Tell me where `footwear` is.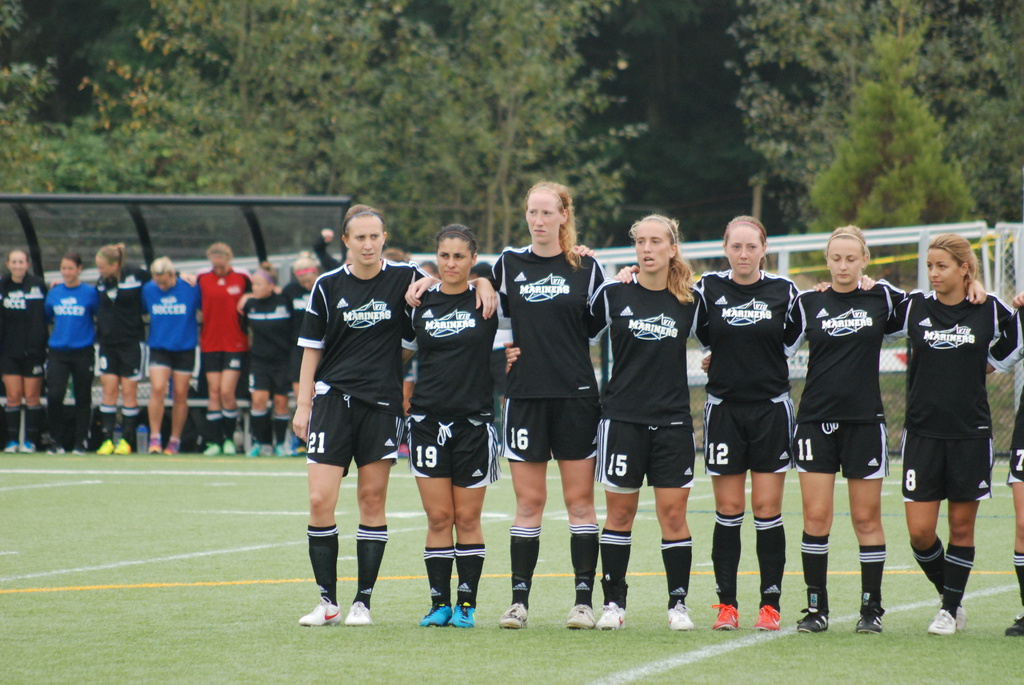
`footwear` is at l=248, t=441, r=266, b=457.
